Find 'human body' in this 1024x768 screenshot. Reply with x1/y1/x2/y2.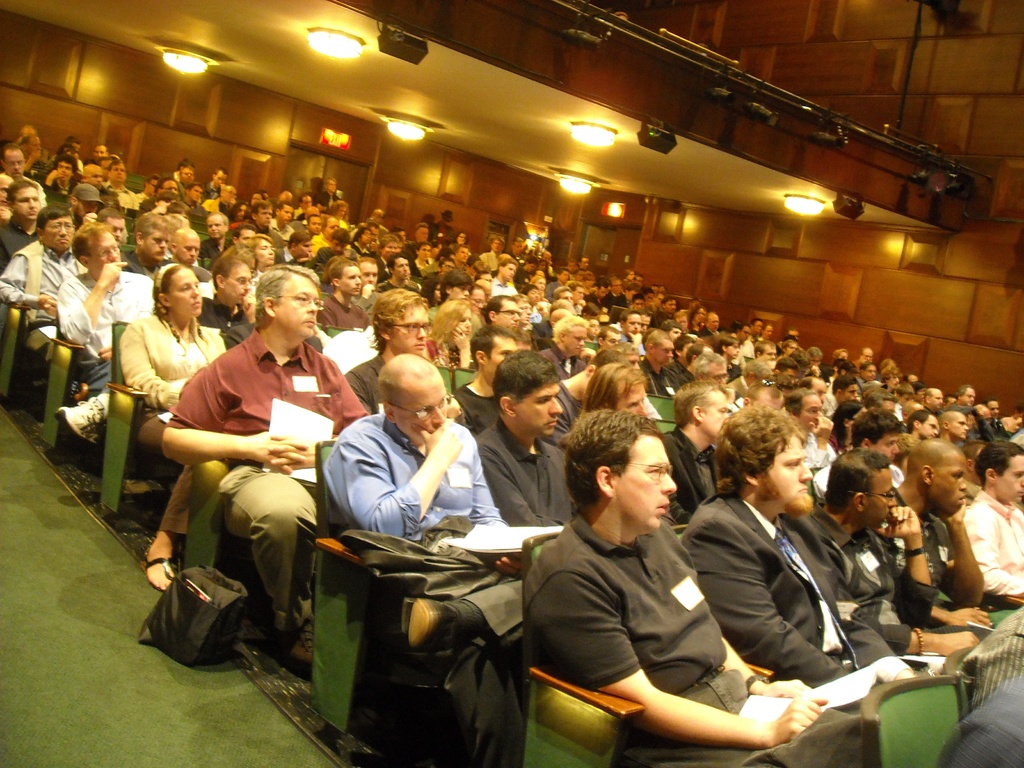
786/324/801/345.
